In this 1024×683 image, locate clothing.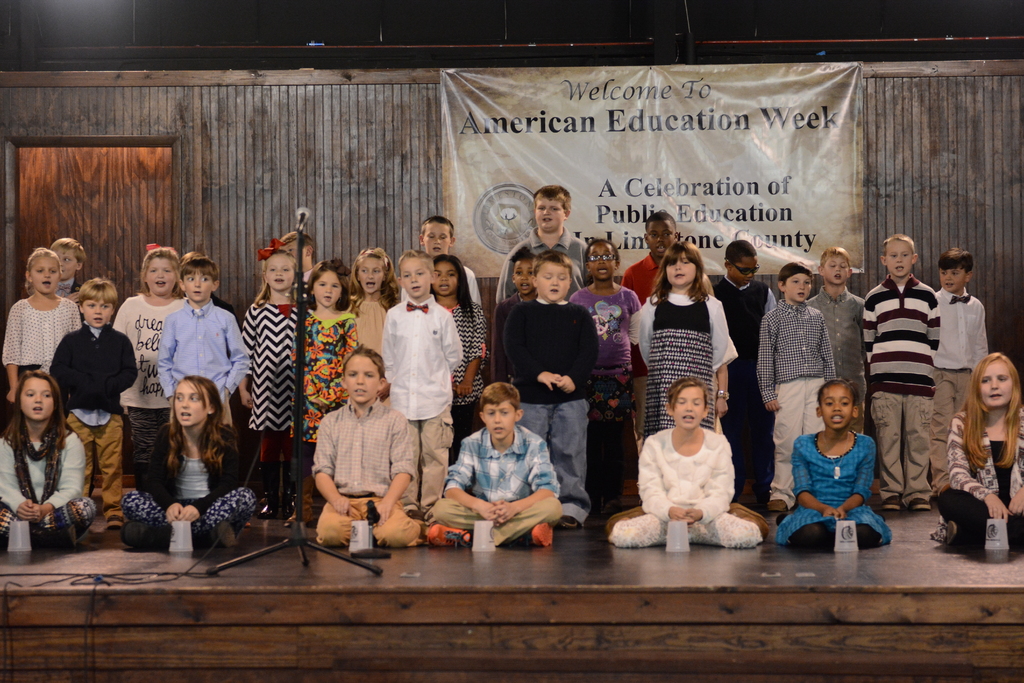
Bounding box: (x1=447, y1=432, x2=540, y2=500).
